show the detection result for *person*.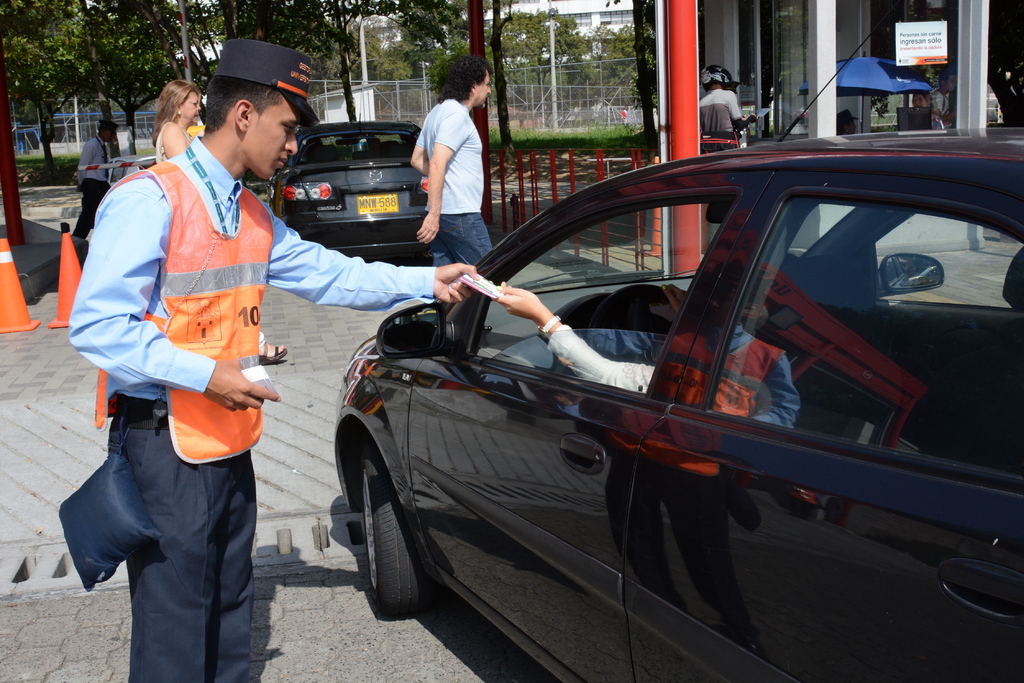
l=68, t=35, r=477, b=682.
